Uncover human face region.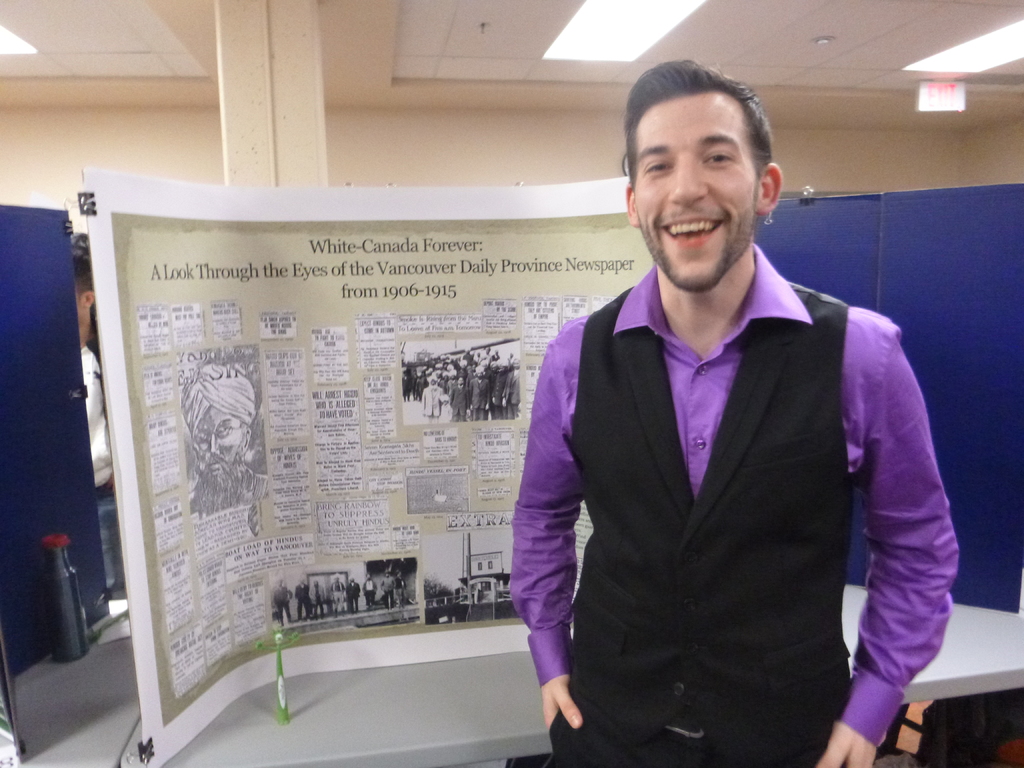
Uncovered: l=632, t=94, r=765, b=294.
